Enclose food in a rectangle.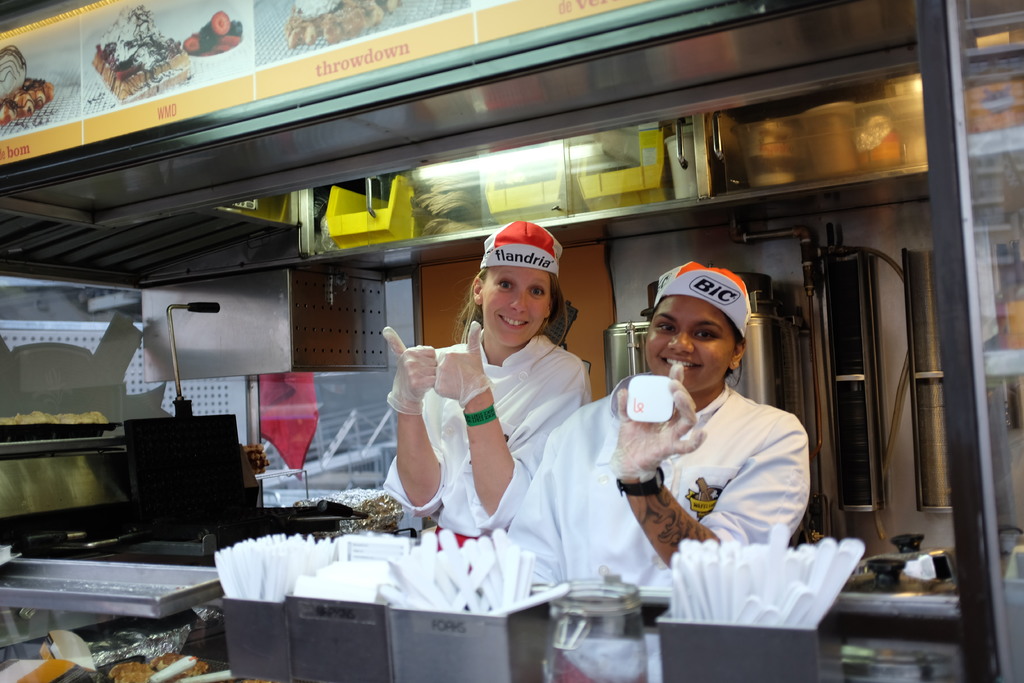
110:661:156:682.
